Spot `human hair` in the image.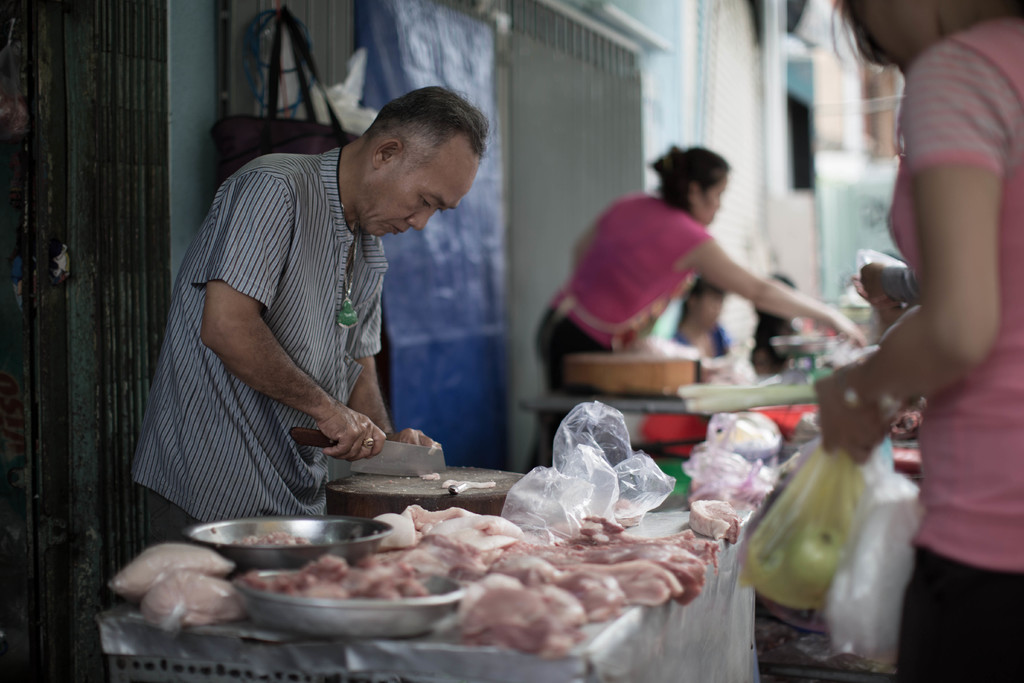
`human hair` found at (649, 135, 736, 217).
